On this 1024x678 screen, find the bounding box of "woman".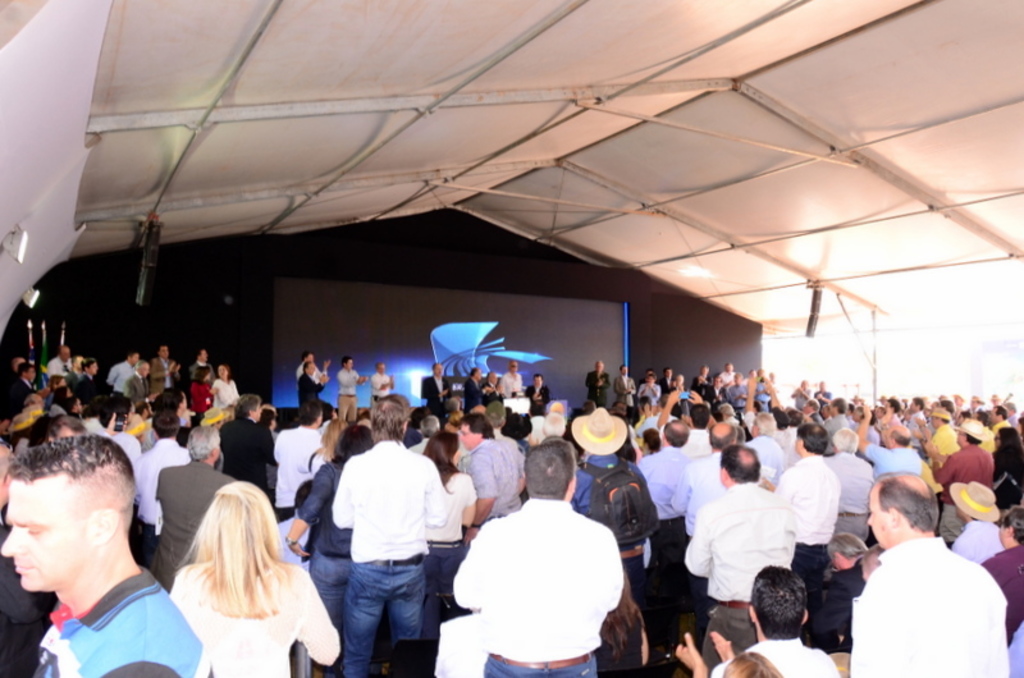
Bounding box: <box>419,426,479,617</box>.
